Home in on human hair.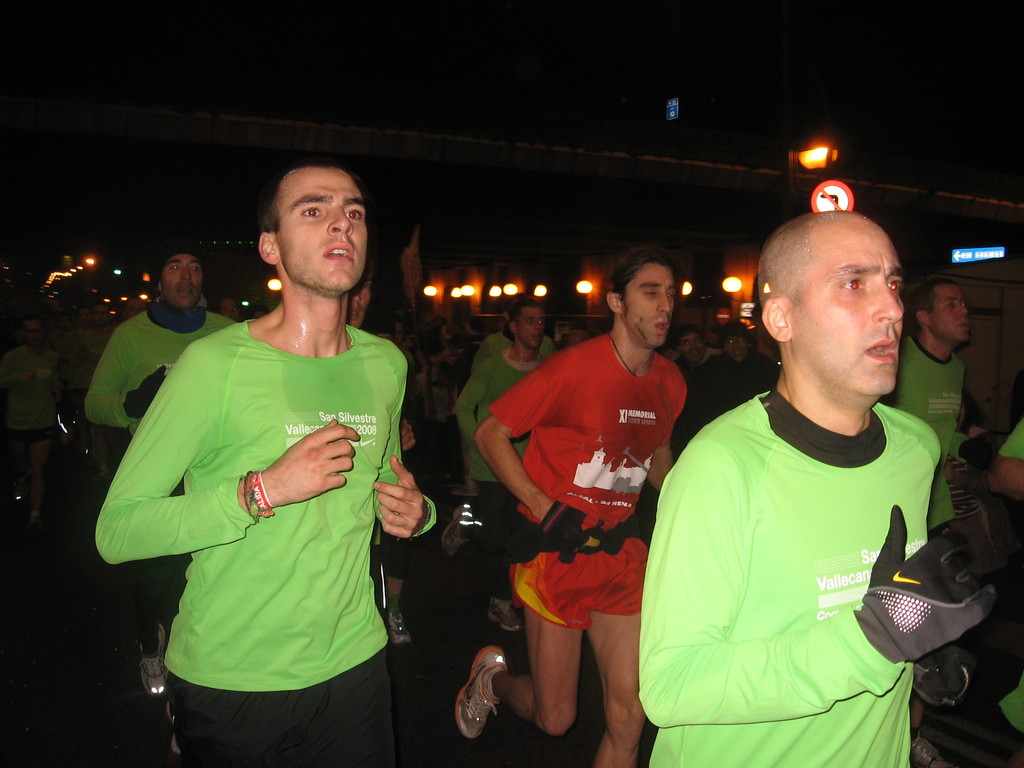
Homed in at <bbox>608, 248, 680, 306</bbox>.
